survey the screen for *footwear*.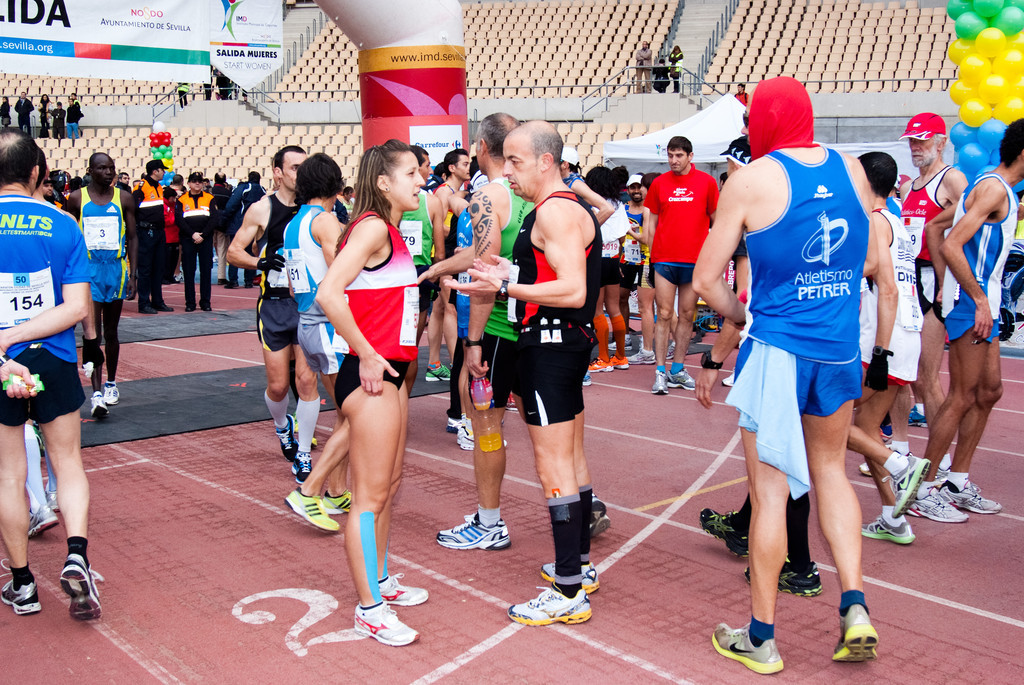
Survey found: 284,488,337,537.
